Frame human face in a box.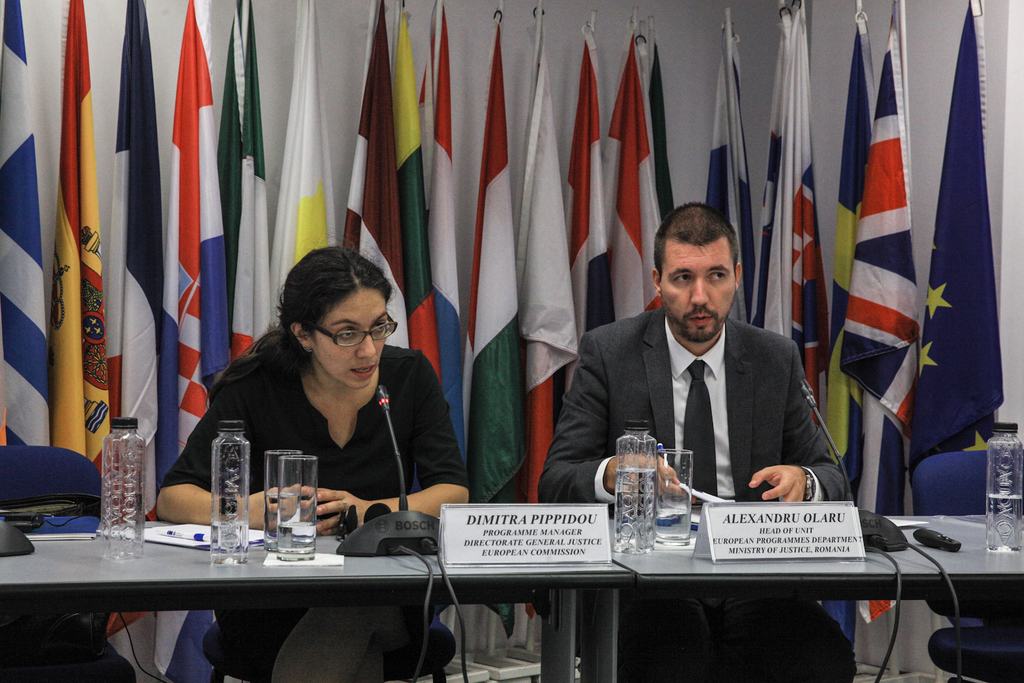
<box>668,238,734,346</box>.
